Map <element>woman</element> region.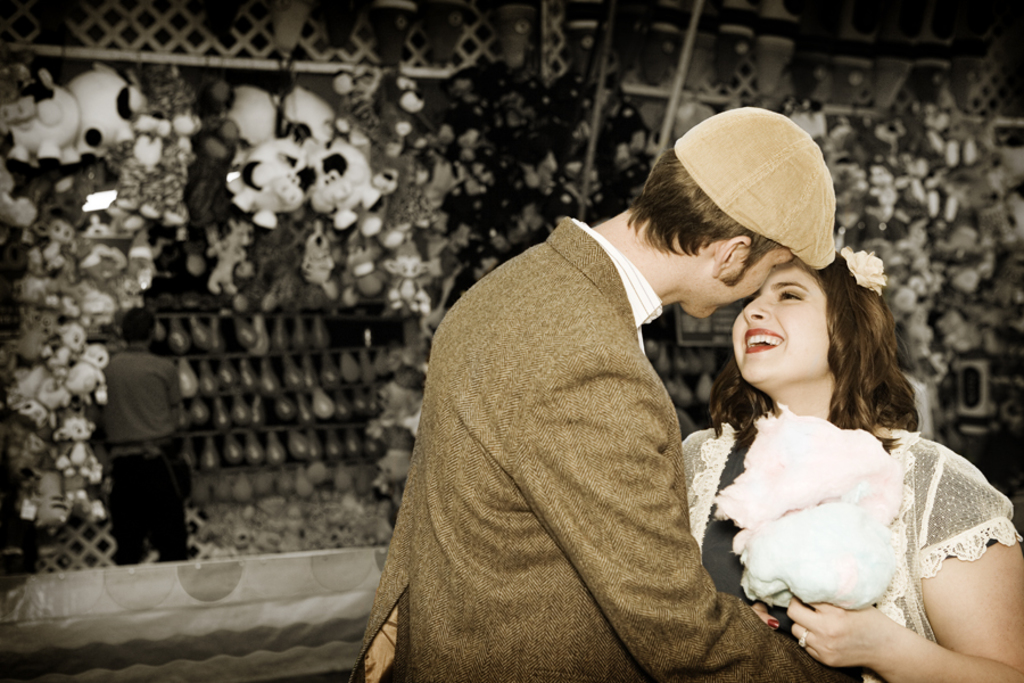
Mapped to pyautogui.locateOnScreen(680, 239, 1023, 682).
